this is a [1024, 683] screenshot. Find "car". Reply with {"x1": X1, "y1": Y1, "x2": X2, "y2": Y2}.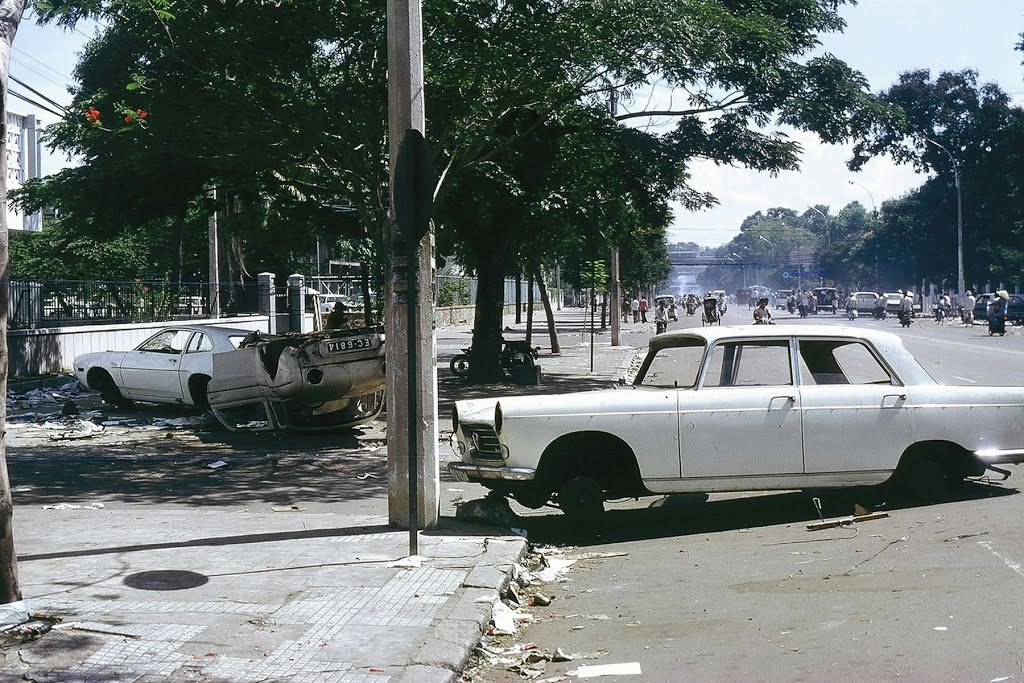
{"x1": 67, "y1": 314, "x2": 260, "y2": 411}.
